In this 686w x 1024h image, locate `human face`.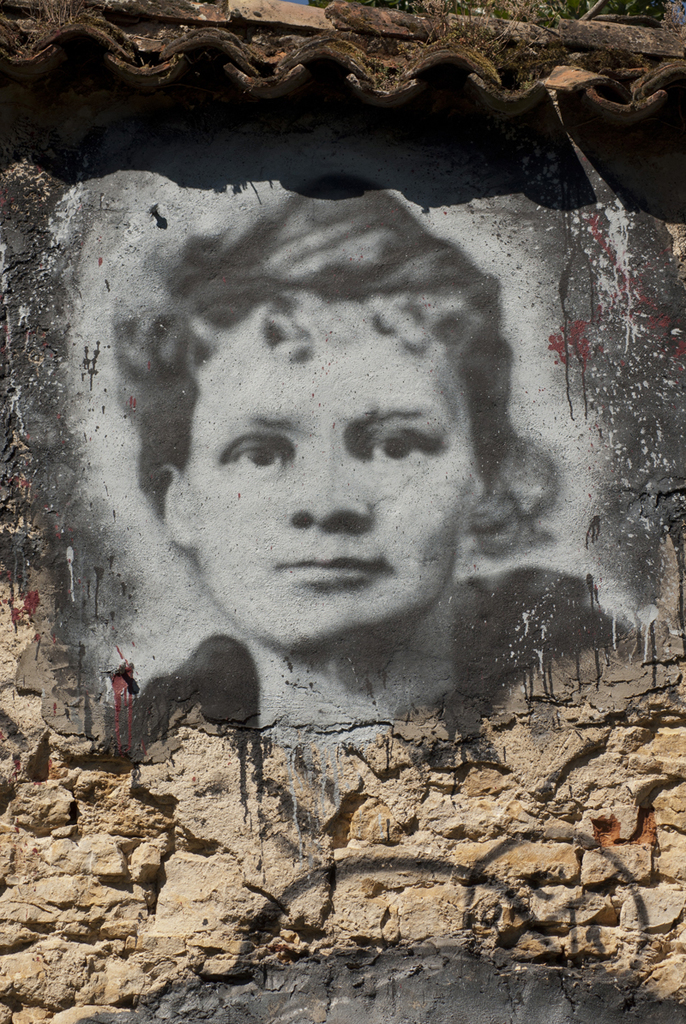
Bounding box: {"left": 184, "top": 293, "right": 483, "bottom": 655}.
